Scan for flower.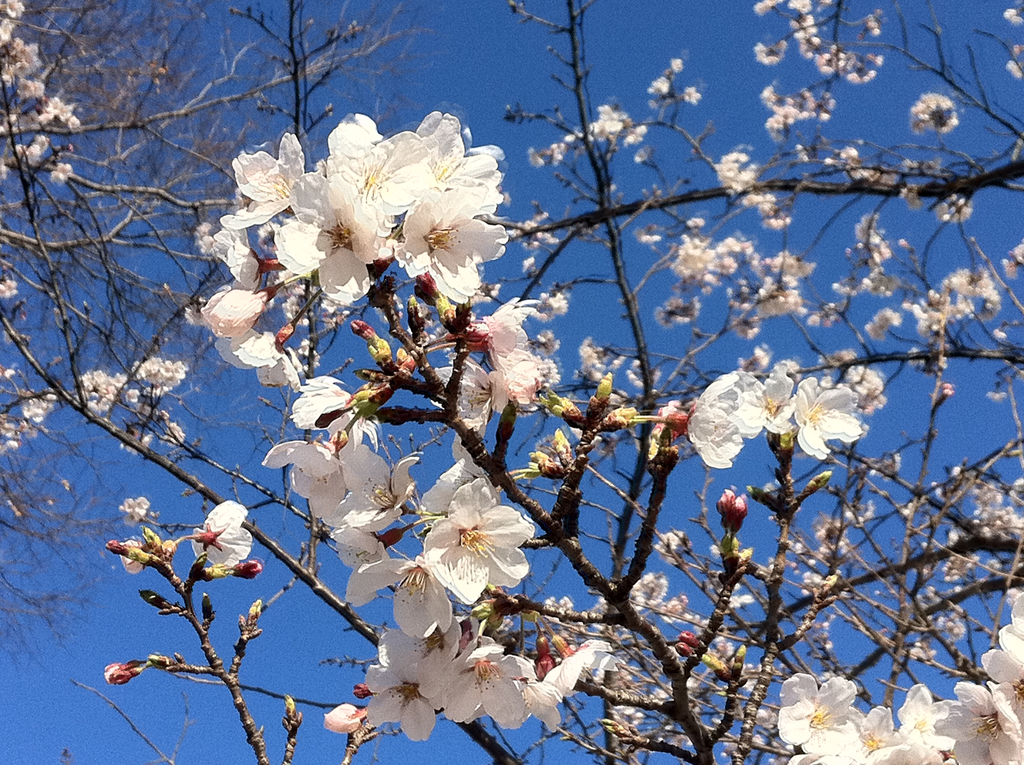
Scan result: (x1=117, y1=539, x2=148, y2=571).
